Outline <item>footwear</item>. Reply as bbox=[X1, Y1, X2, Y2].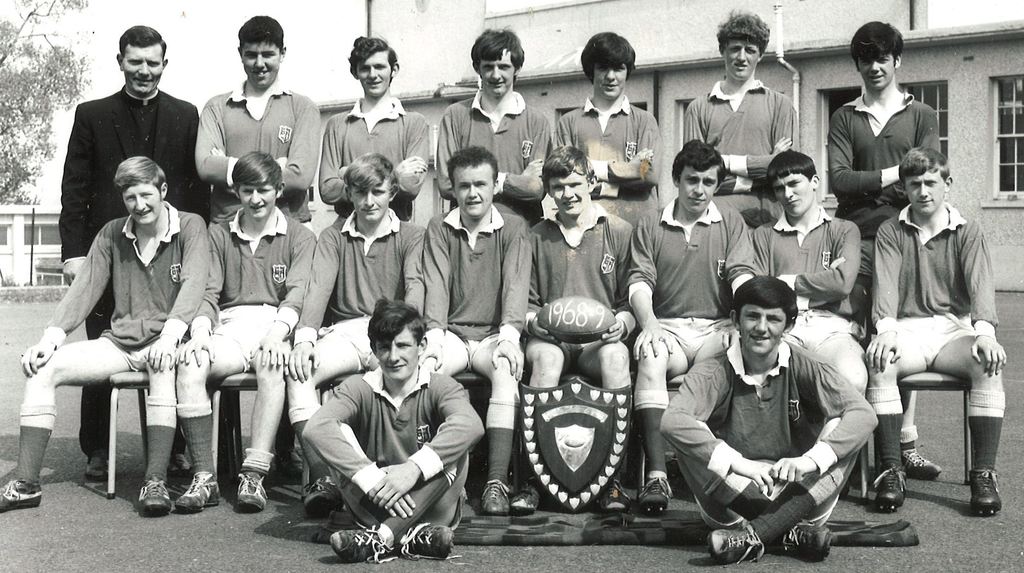
bbox=[480, 485, 509, 512].
